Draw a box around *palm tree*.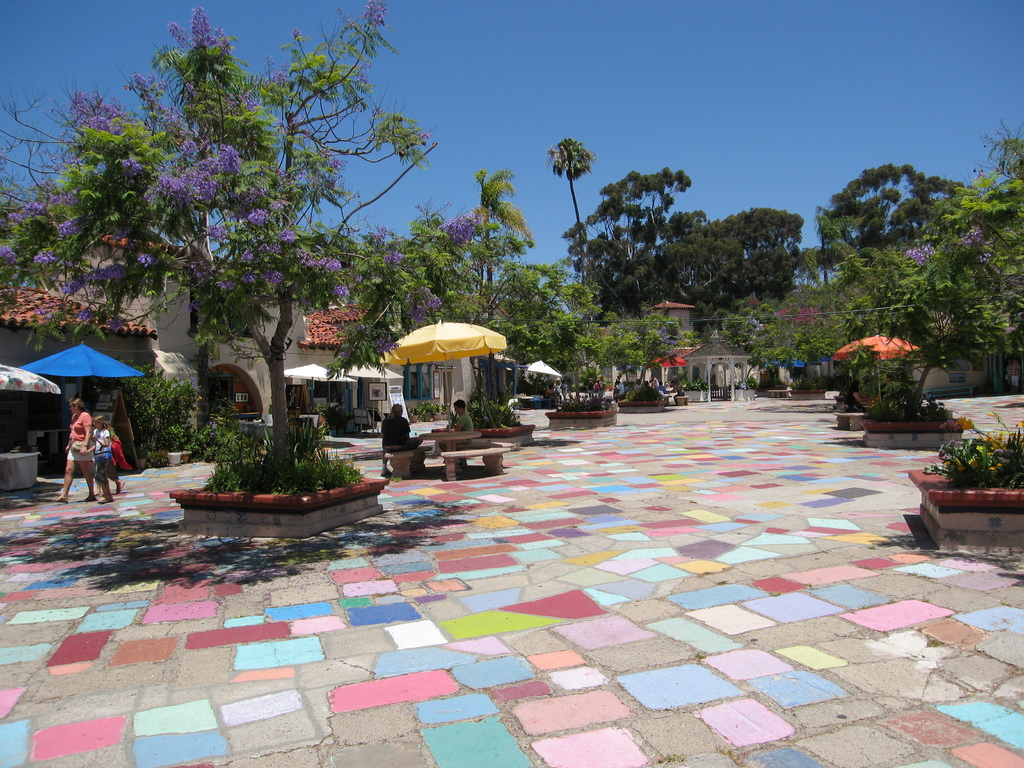
[468, 165, 538, 305].
